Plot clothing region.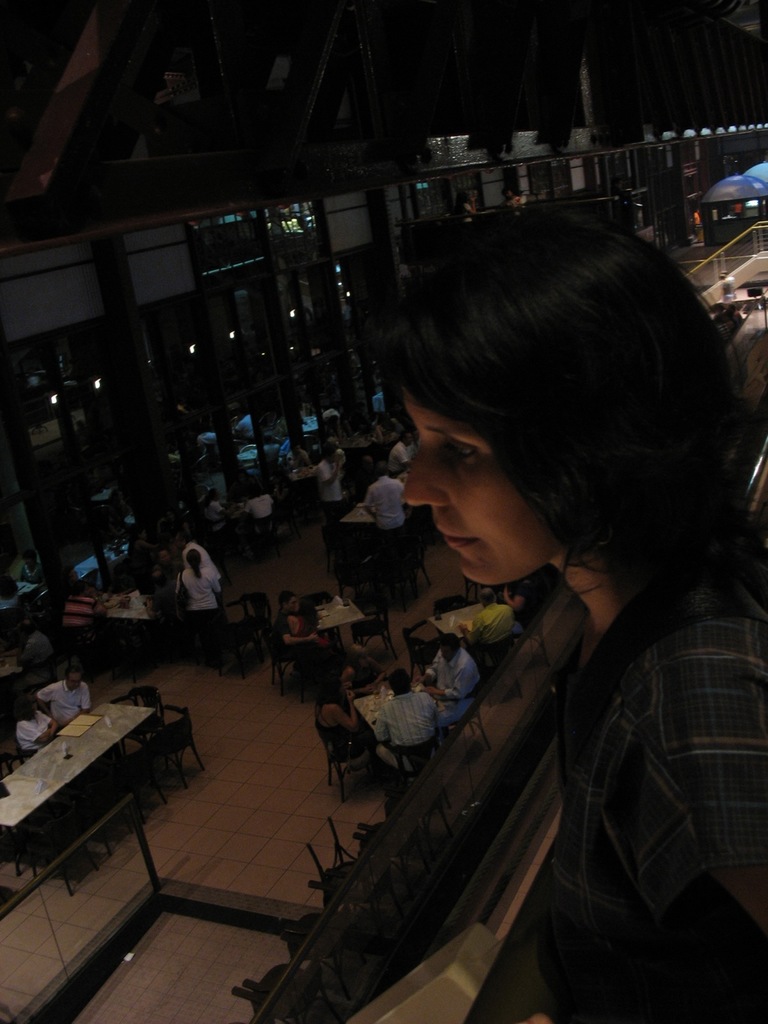
Plotted at {"left": 187, "top": 564, "right": 218, "bottom": 617}.
